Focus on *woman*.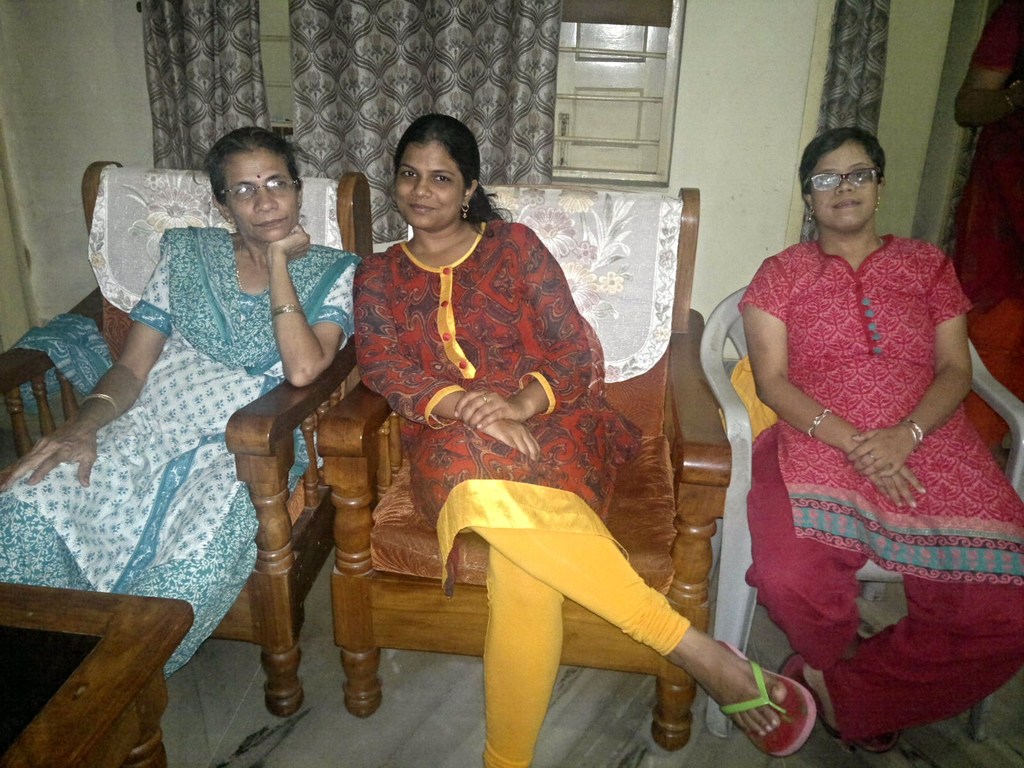
Focused at bbox(746, 124, 1023, 767).
